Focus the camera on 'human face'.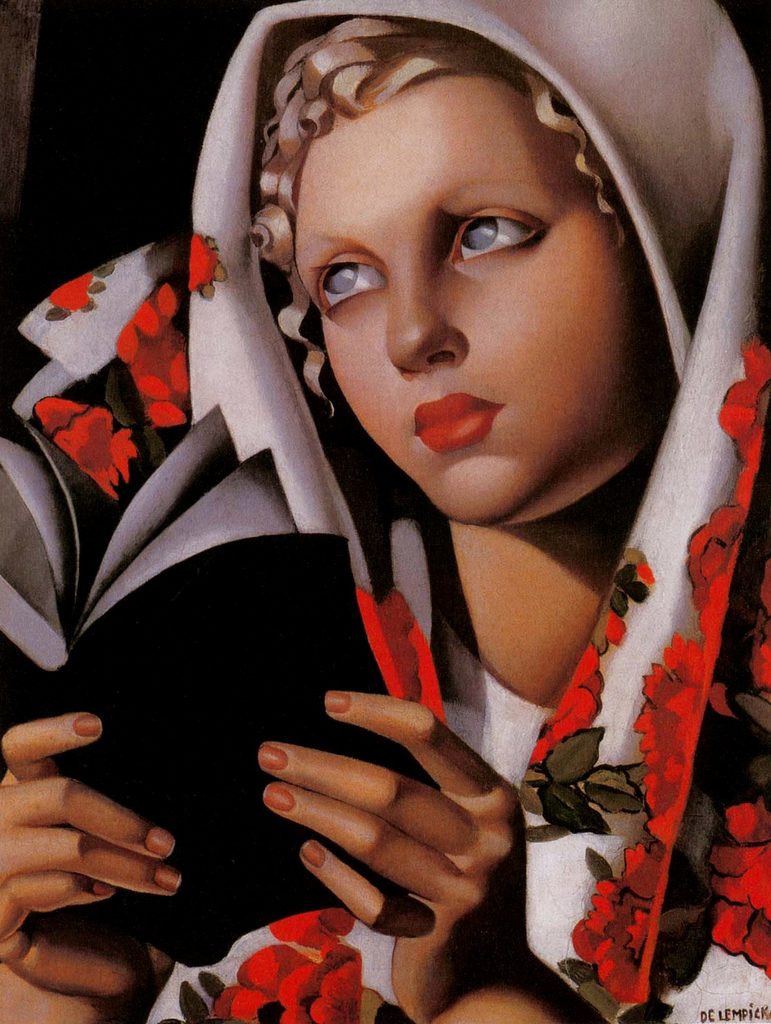
Focus region: pyautogui.locateOnScreen(270, 56, 706, 536).
